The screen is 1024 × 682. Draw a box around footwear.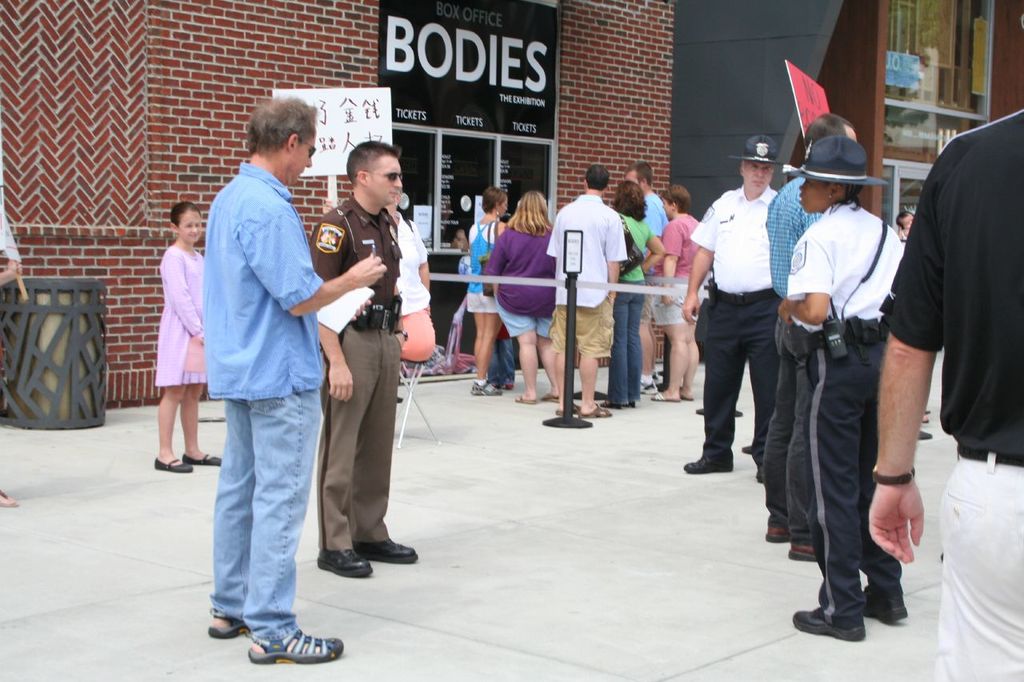
790, 608, 865, 642.
